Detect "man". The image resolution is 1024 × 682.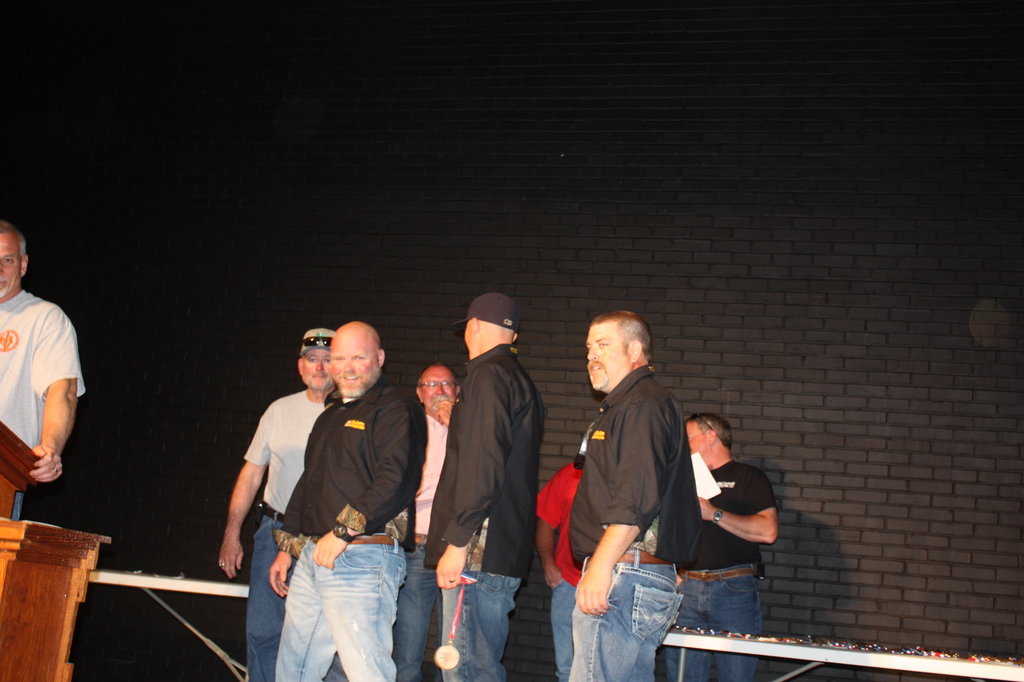
bbox=(395, 369, 460, 681).
